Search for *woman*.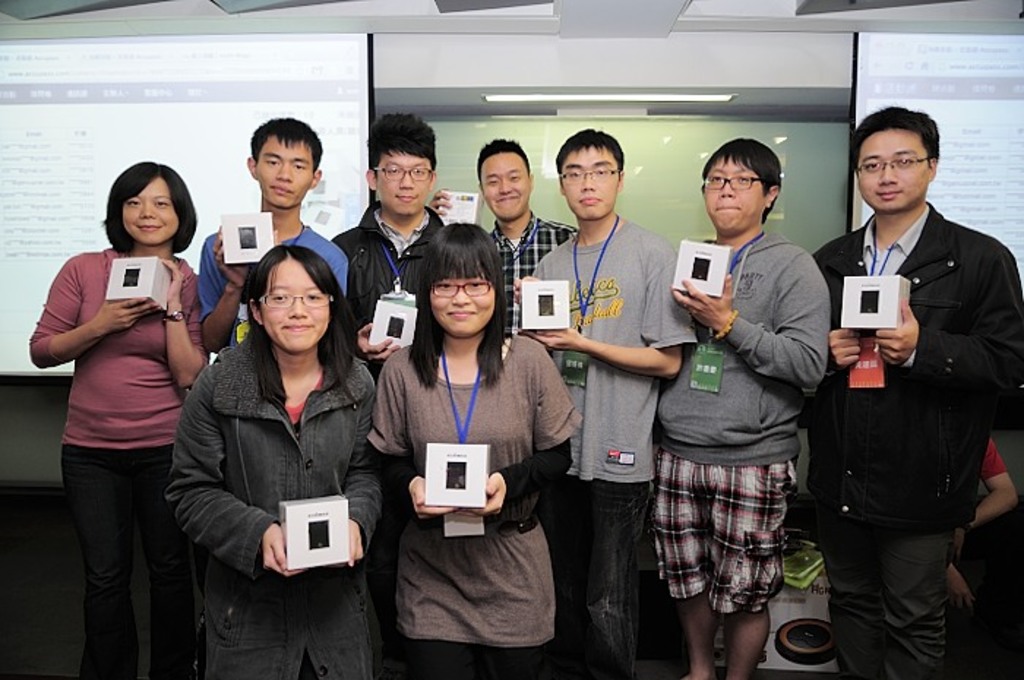
Found at box(367, 221, 578, 679).
